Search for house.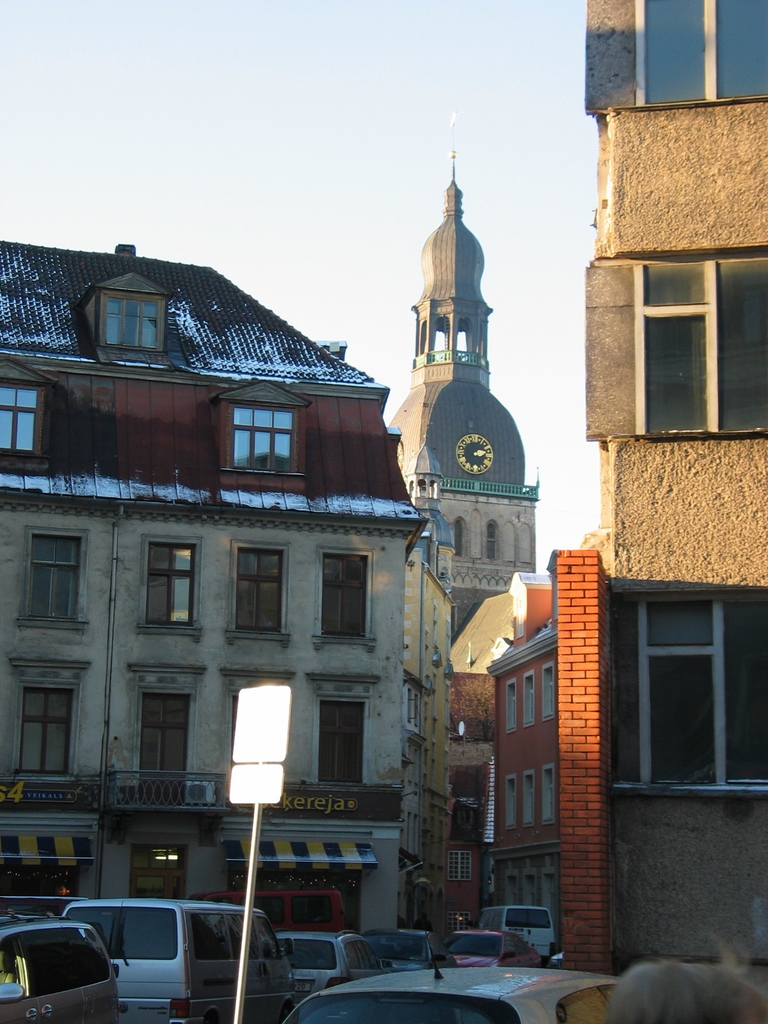
Found at [568,0,767,586].
